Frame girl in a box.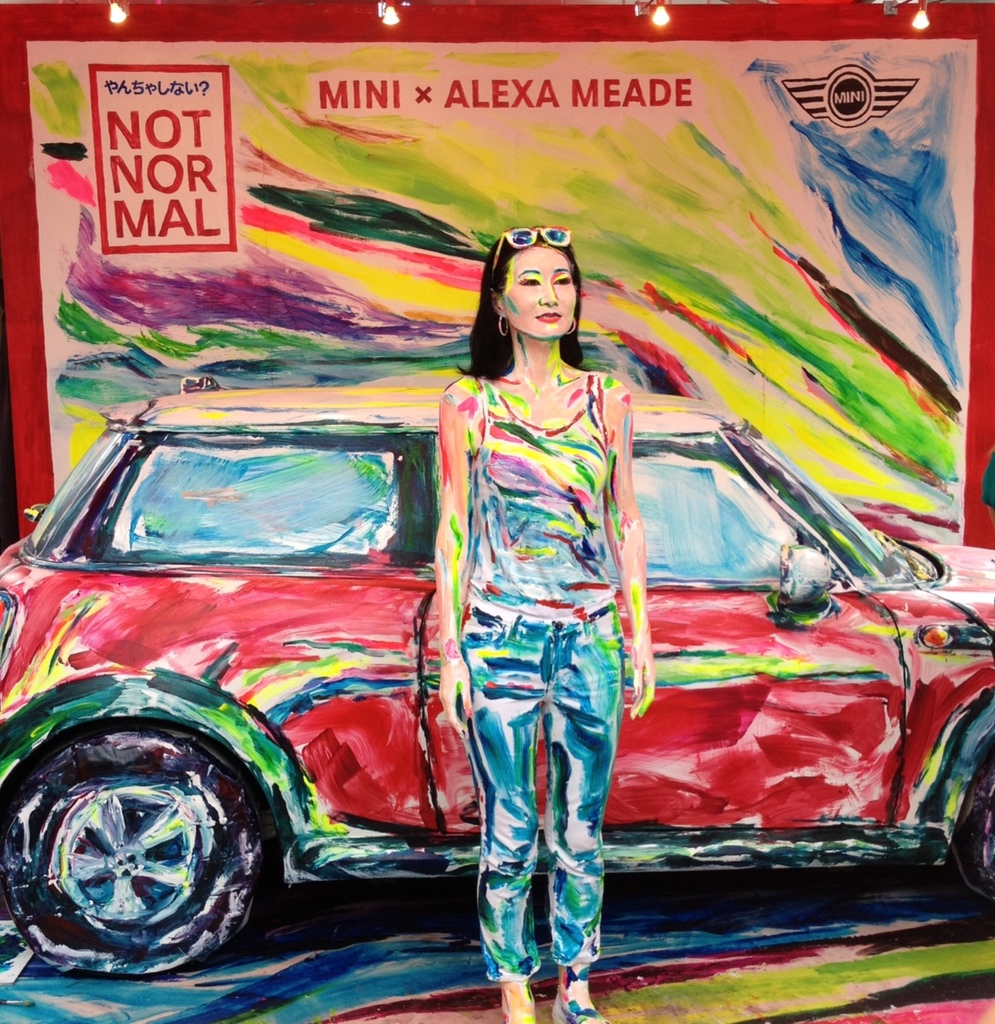
435/224/657/1023.
